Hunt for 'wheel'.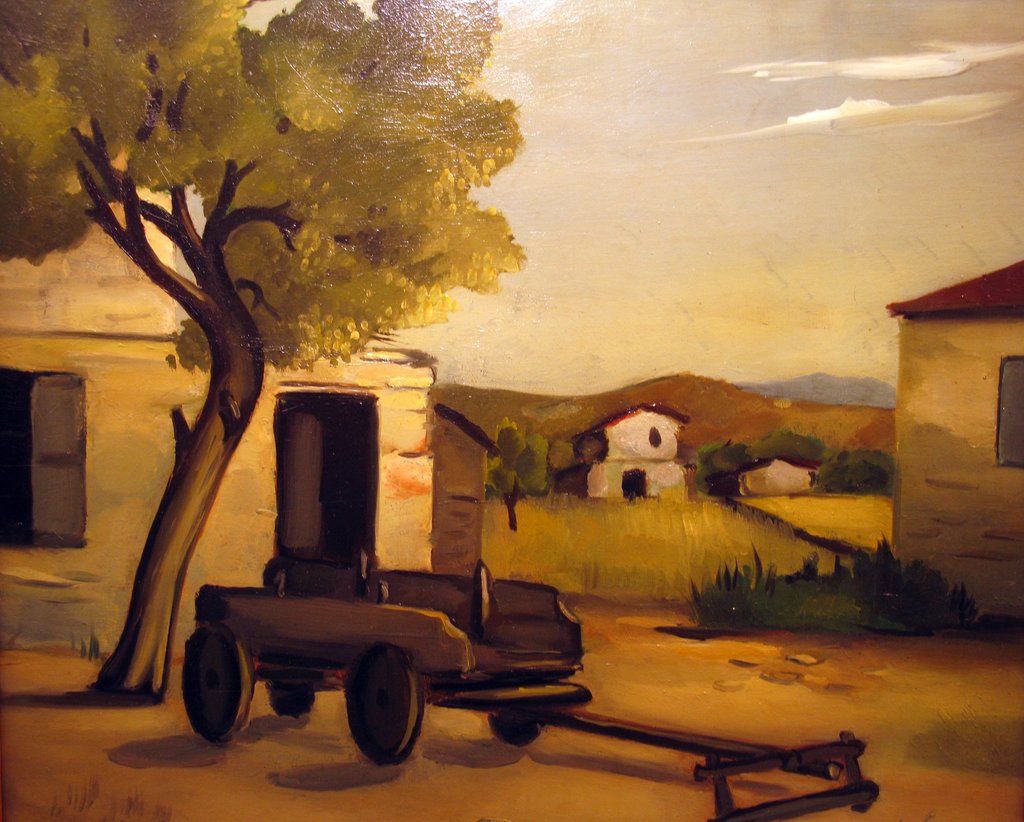
Hunted down at box(482, 714, 550, 752).
